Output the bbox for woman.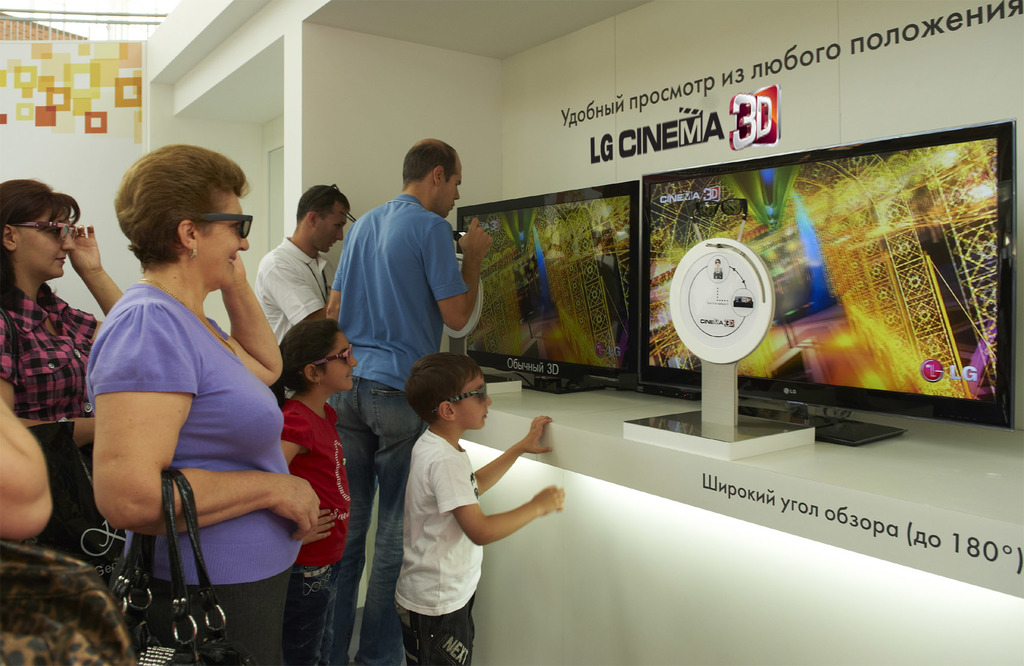
(0,172,129,600).
